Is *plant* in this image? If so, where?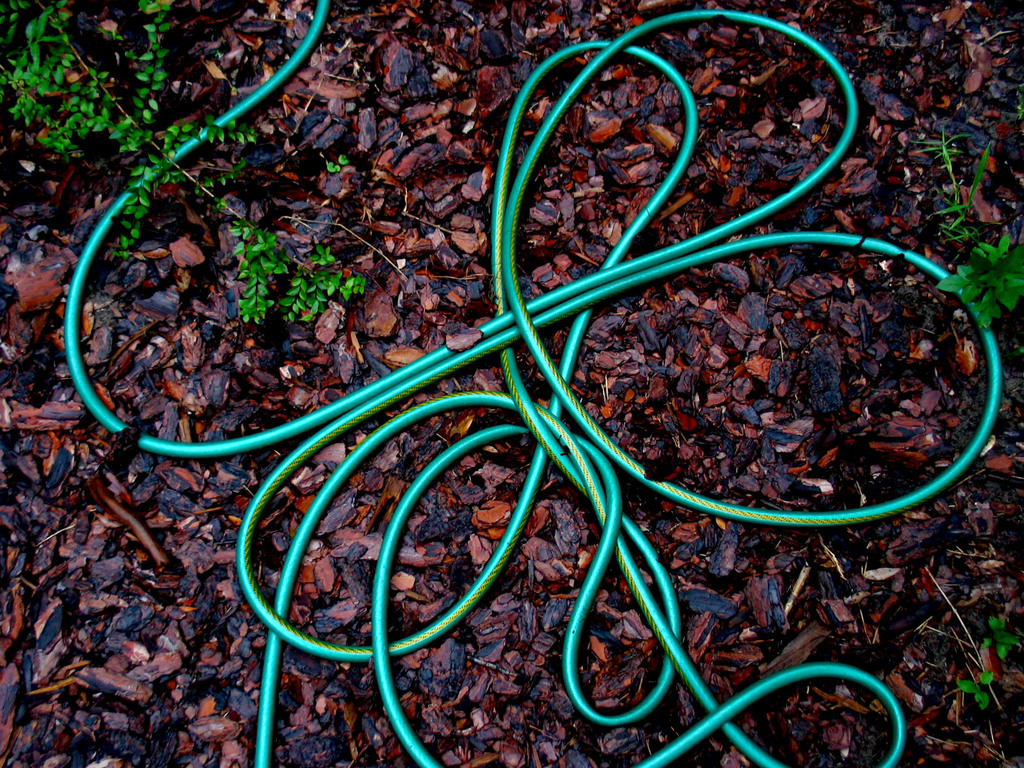
Yes, at locate(953, 616, 1011, 705).
